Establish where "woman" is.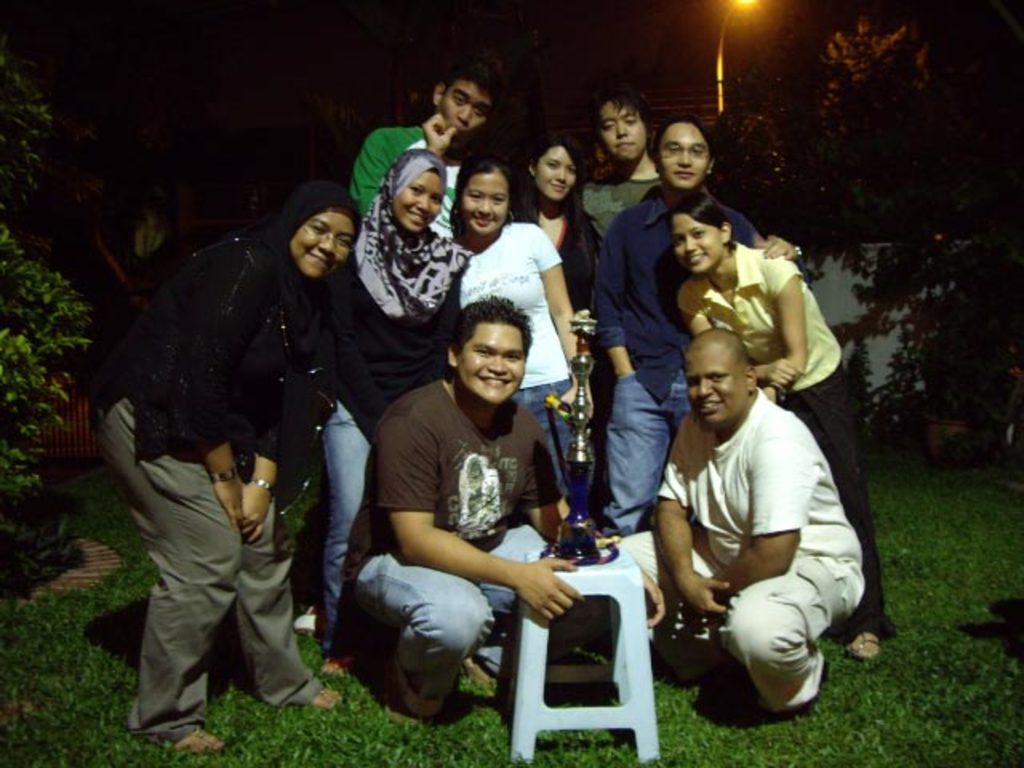
Established at {"x1": 664, "y1": 187, "x2": 898, "y2": 658}.
